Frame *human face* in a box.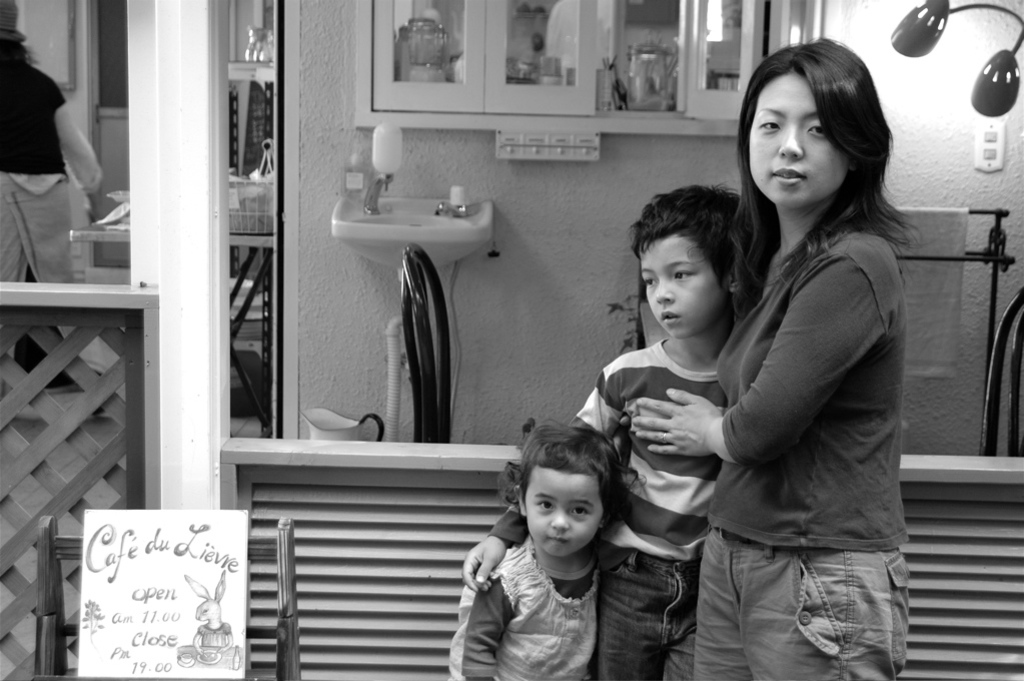
pyautogui.locateOnScreen(746, 67, 847, 205).
